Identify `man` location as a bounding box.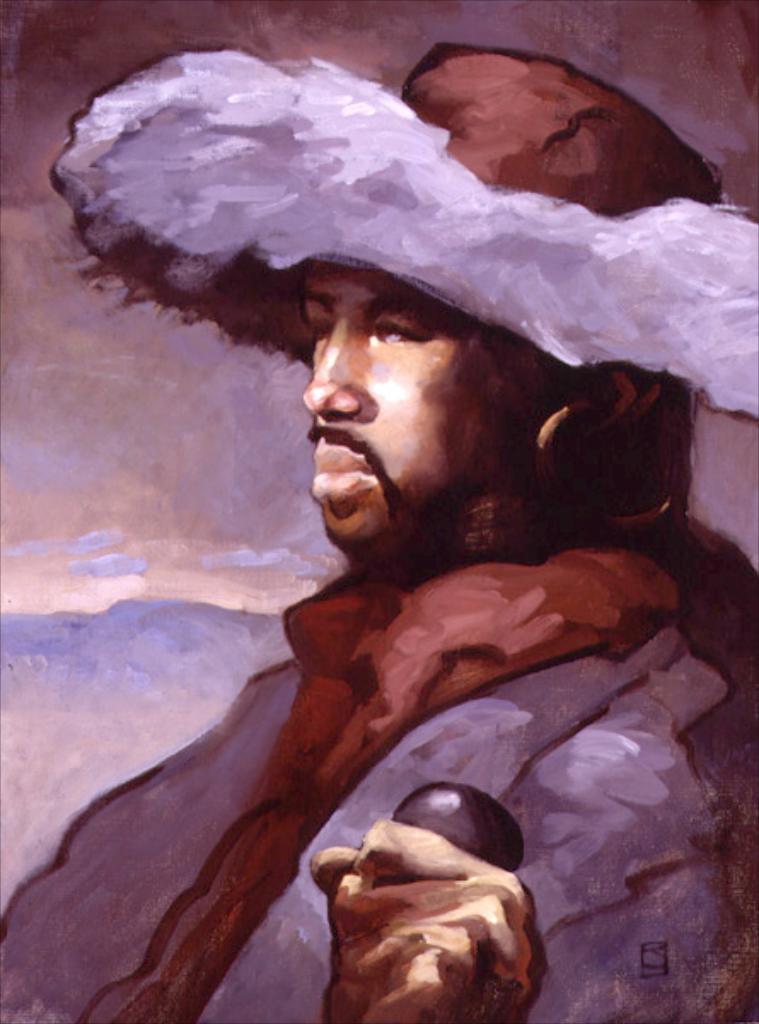
{"left": 39, "top": 142, "right": 708, "bottom": 1004}.
